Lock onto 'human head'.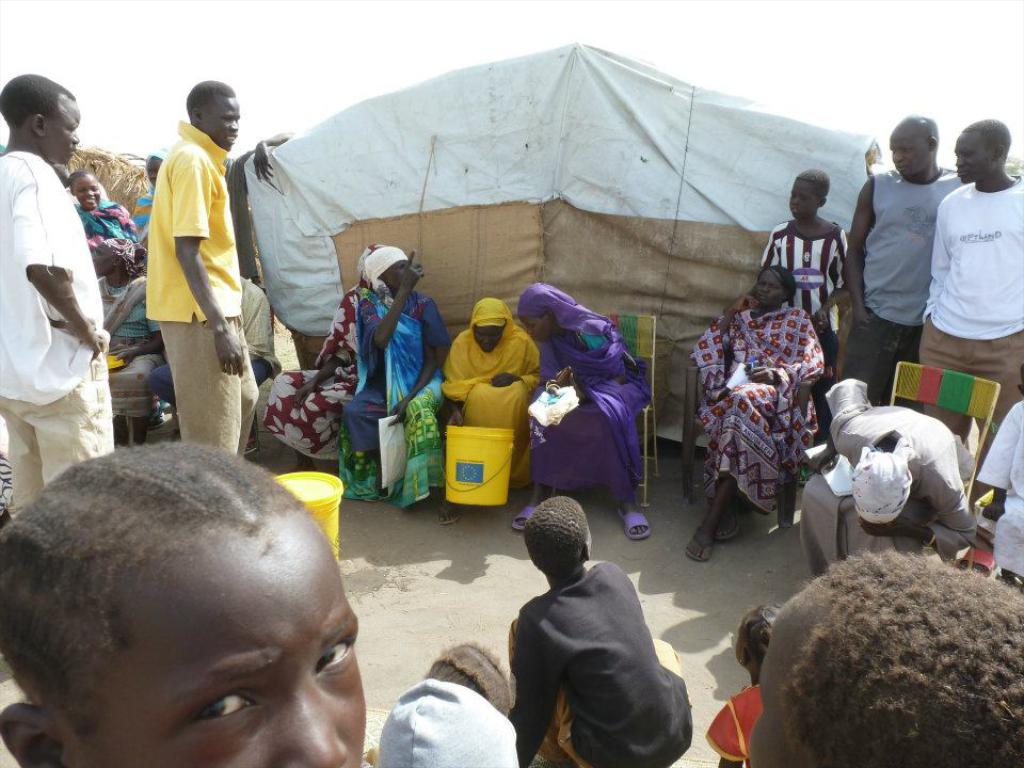
Locked: box(0, 76, 81, 165).
